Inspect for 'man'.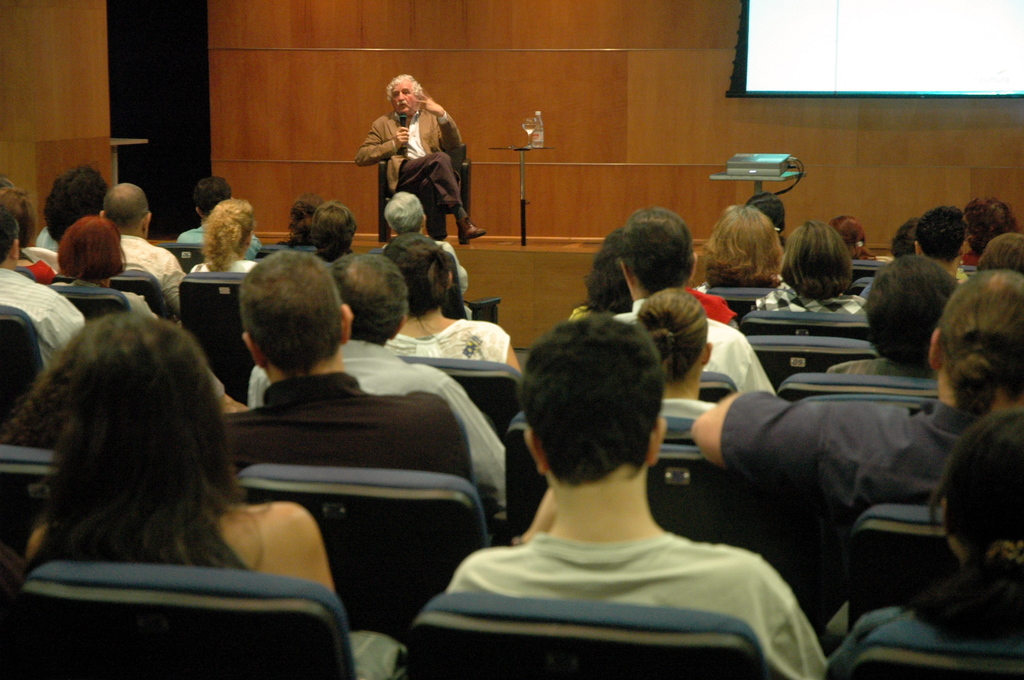
Inspection: detection(382, 188, 477, 301).
